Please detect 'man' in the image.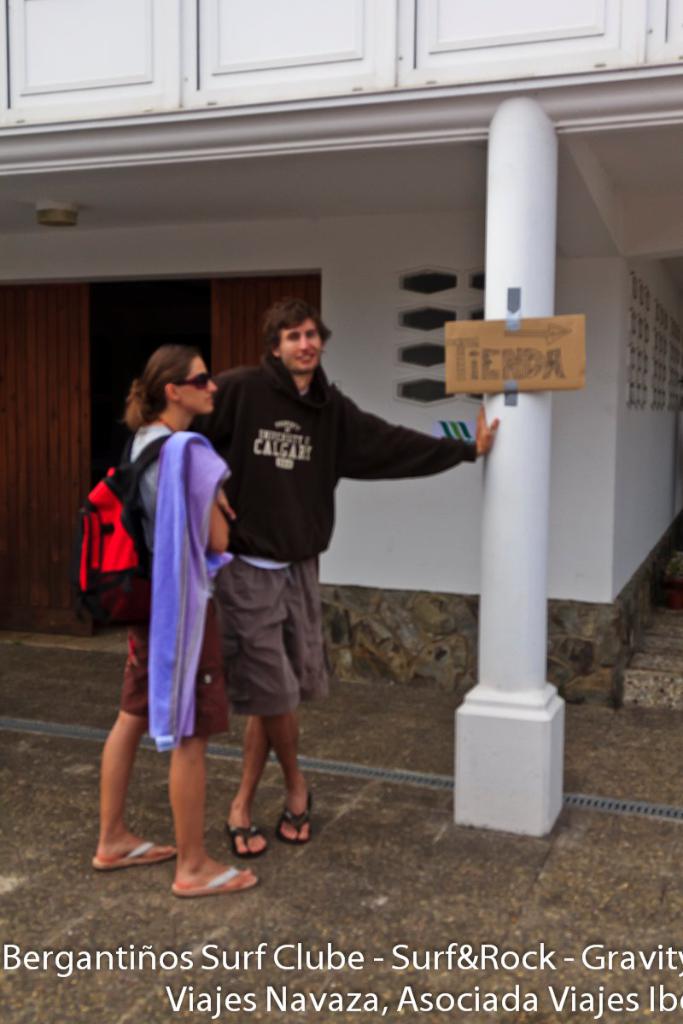
(x1=179, y1=308, x2=453, y2=813).
